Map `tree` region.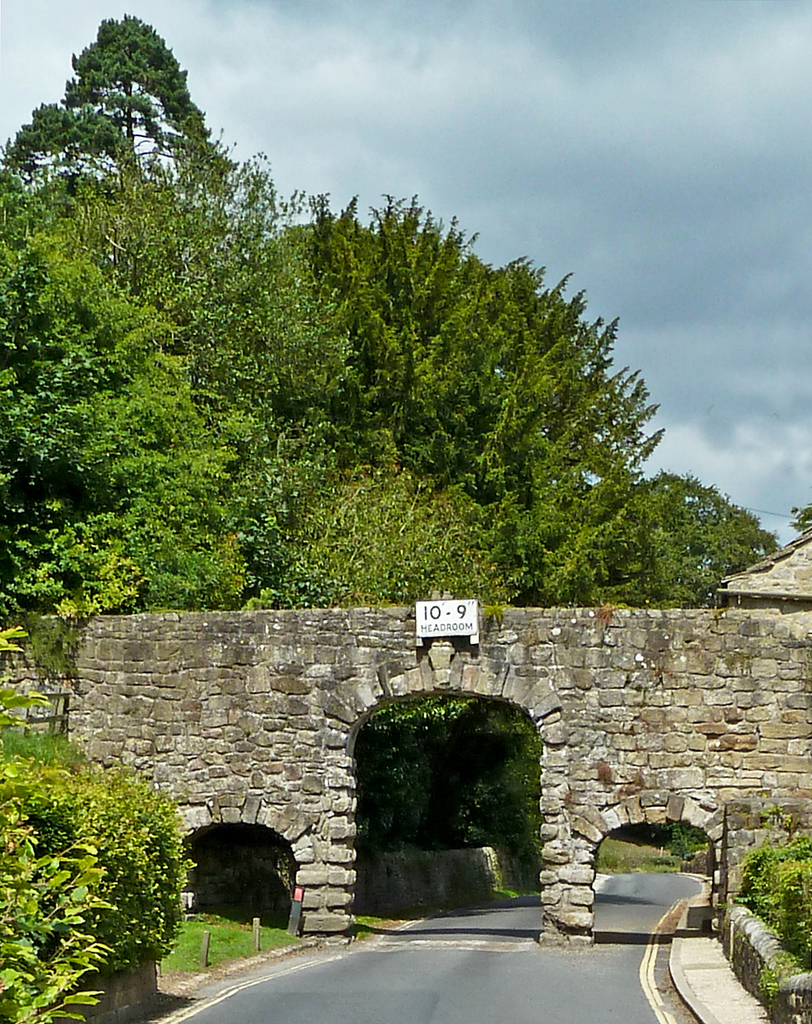
Mapped to x1=362 y1=685 x2=572 y2=870.
